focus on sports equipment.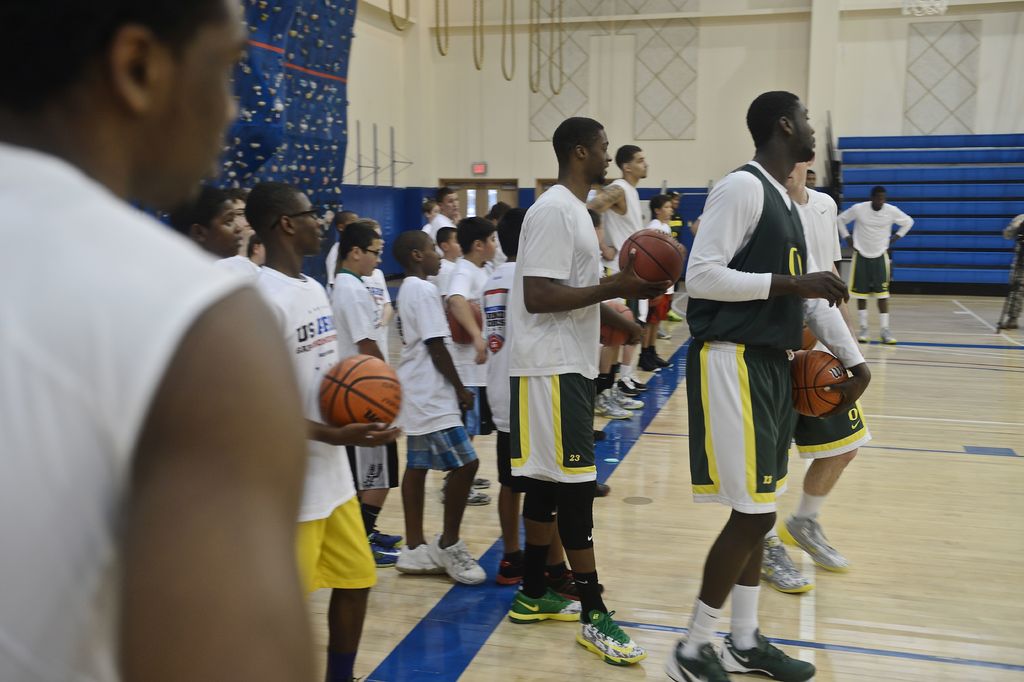
Focused at bbox=[793, 344, 851, 422].
